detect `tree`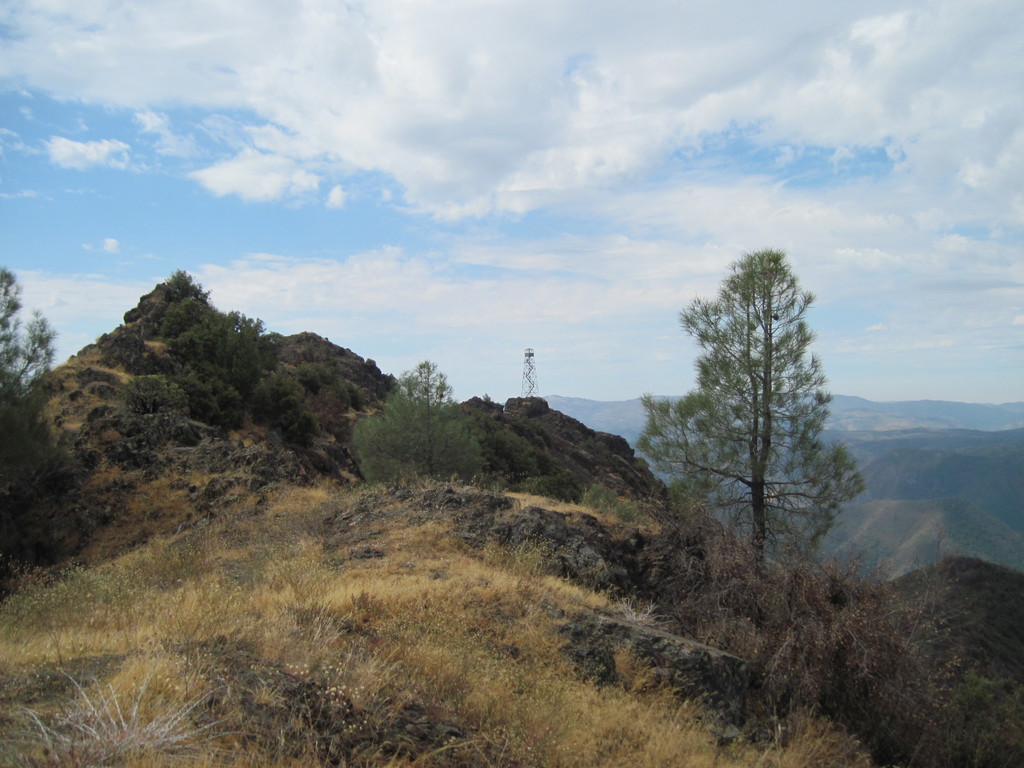
0, 257, 81, 549
